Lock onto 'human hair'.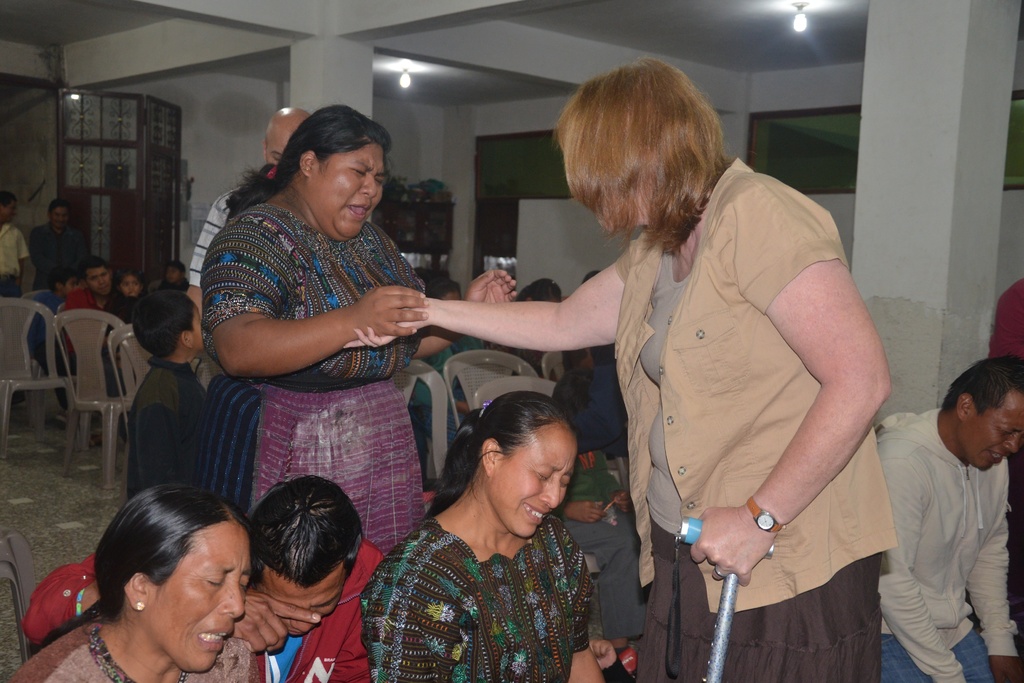
Locked: rect(0, 191, 15, 208).
